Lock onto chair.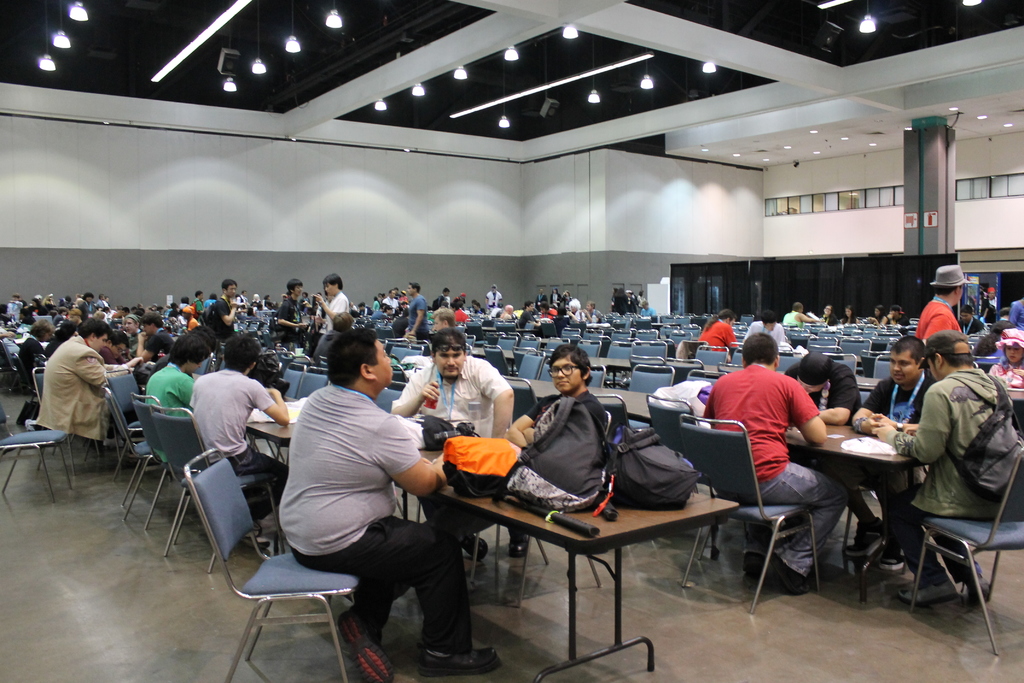
Locked: rect(910, 448, 1023, 655).
